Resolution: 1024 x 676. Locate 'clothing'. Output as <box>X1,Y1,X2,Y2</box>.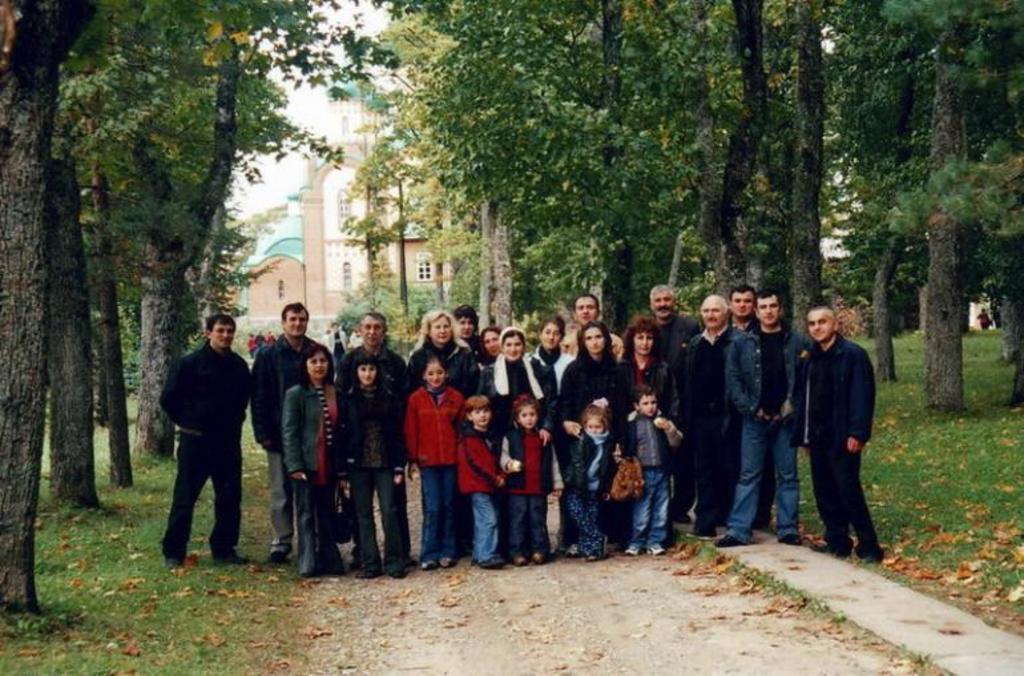
<box>336,339,408,432</box>.
